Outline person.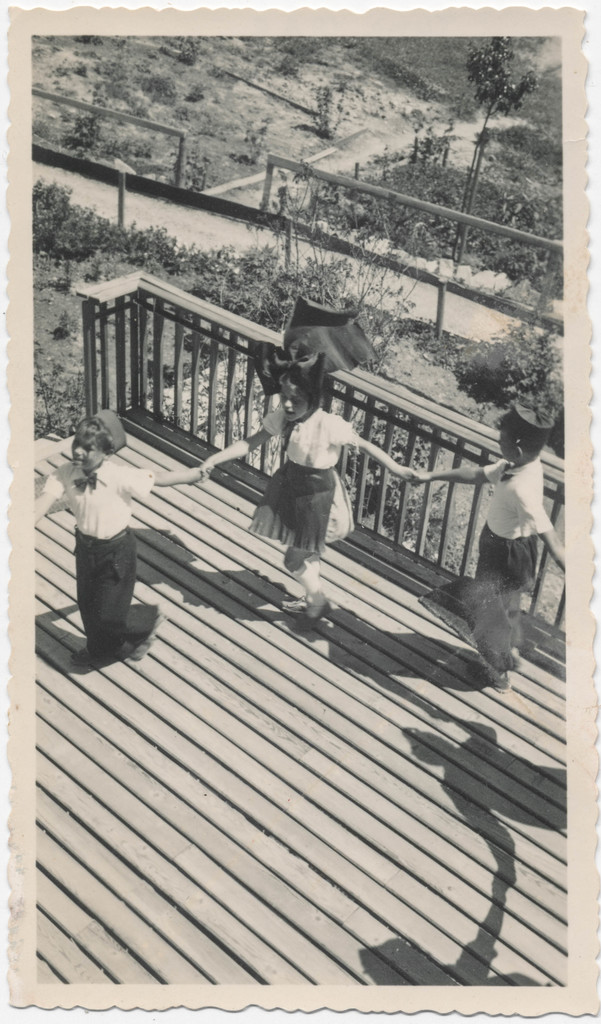
Outline: 406 399 556 698.
